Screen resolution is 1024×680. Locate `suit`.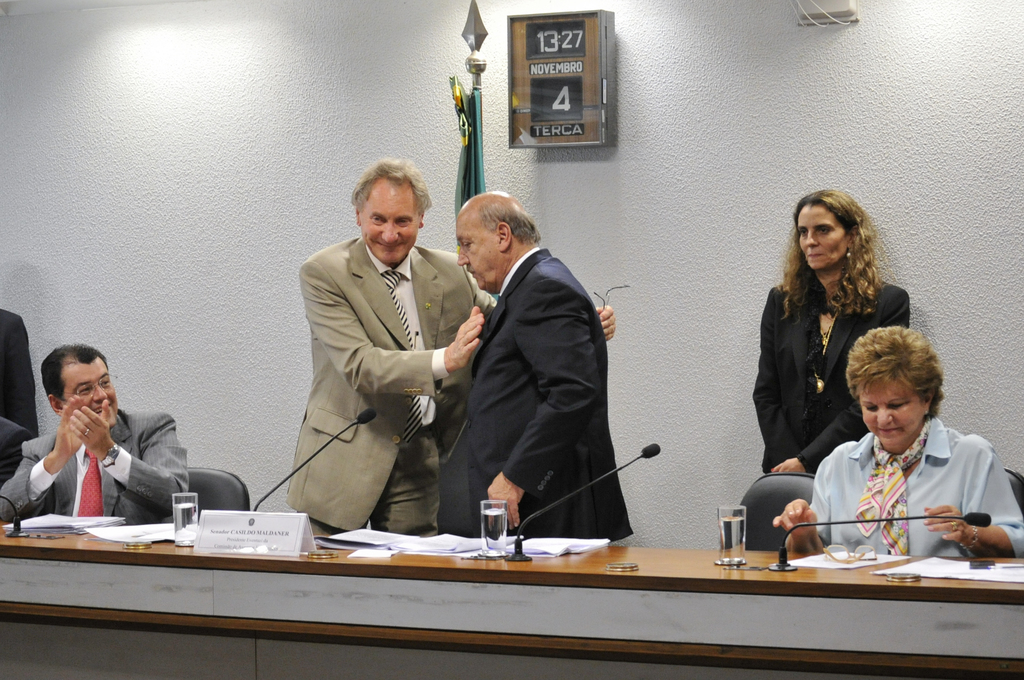
0,417,33,488.
